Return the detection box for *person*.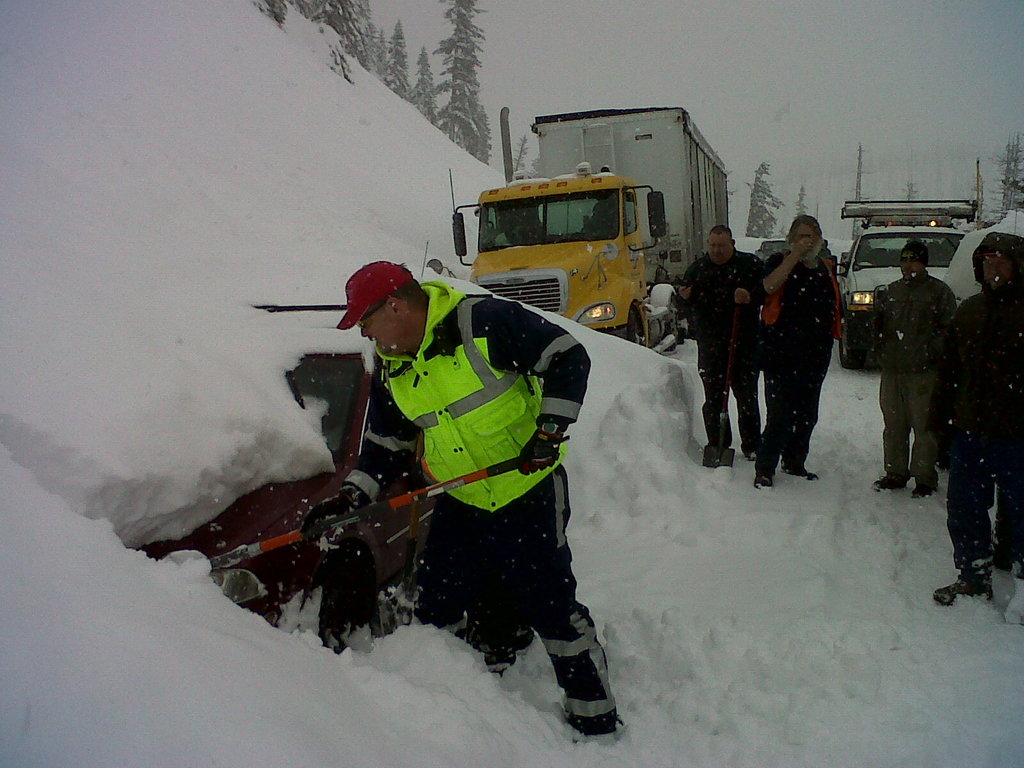
locate(755, 220, 832, 490).
